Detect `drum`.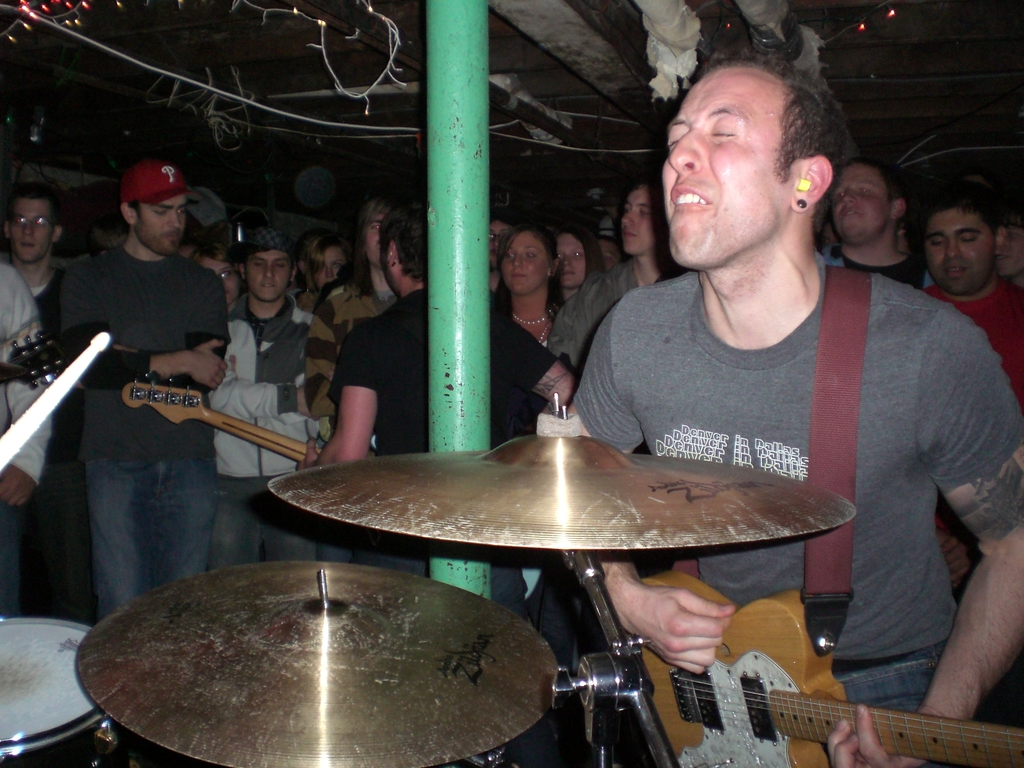
Detected at {"left": 0, "top": 615, "right": 125, "bottom": 767}.
